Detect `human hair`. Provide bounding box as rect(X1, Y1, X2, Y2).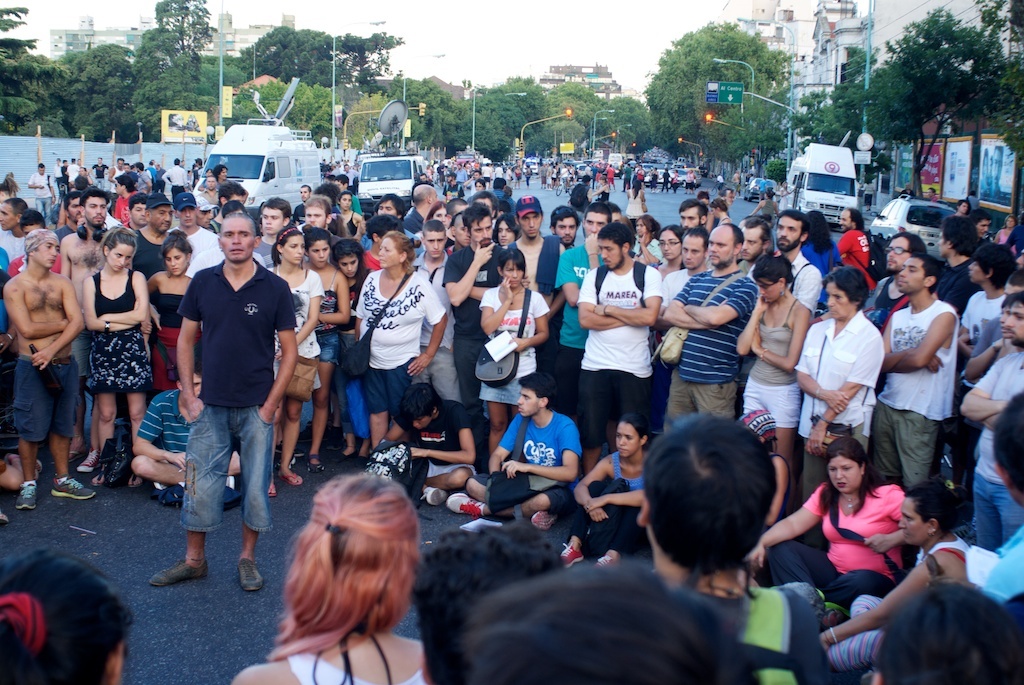
rect(253, 472, 417, 673).
